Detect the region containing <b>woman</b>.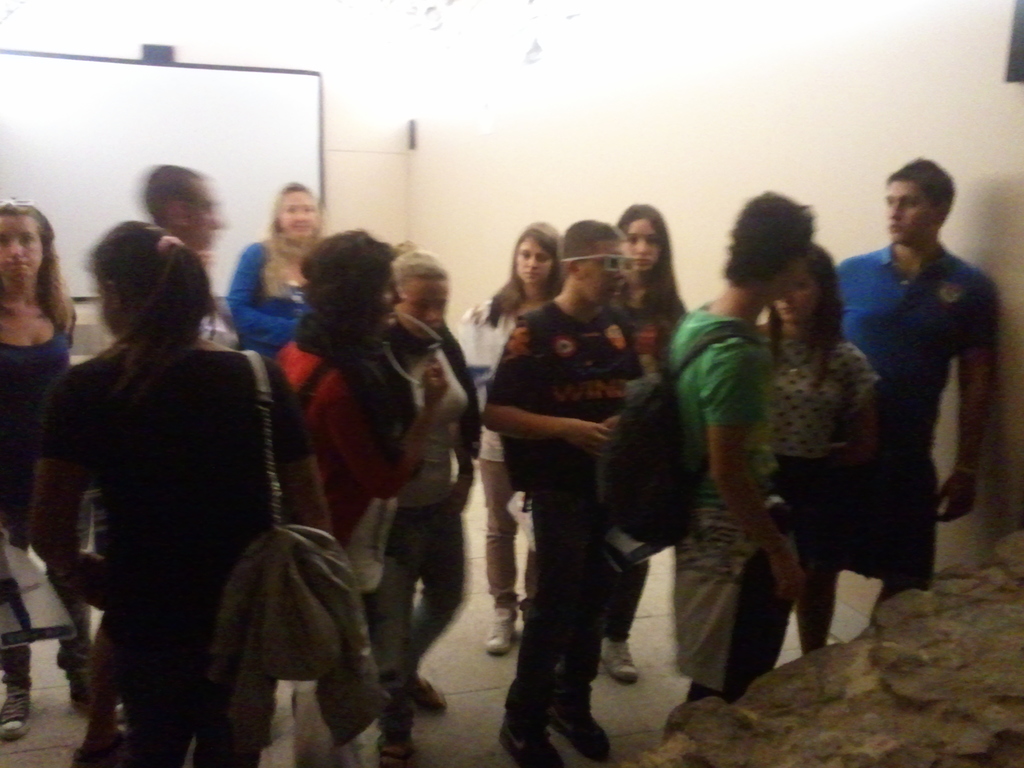
region(0, 203, 113, 751).
